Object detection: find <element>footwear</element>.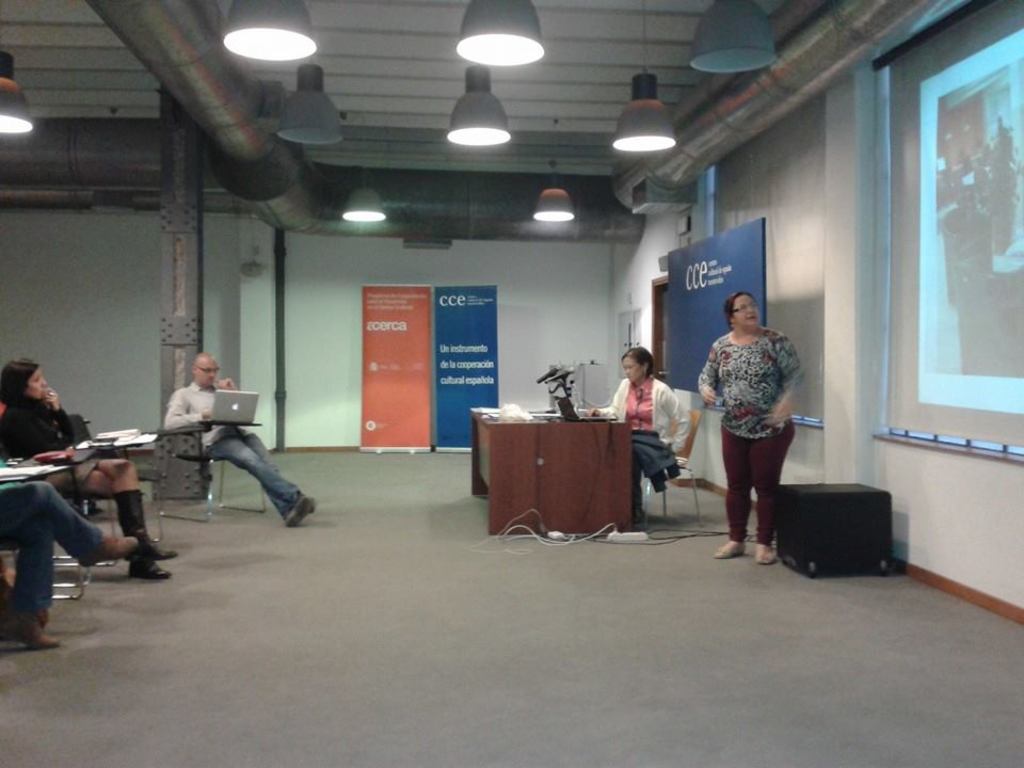
box(755, 547, 780, 565).
